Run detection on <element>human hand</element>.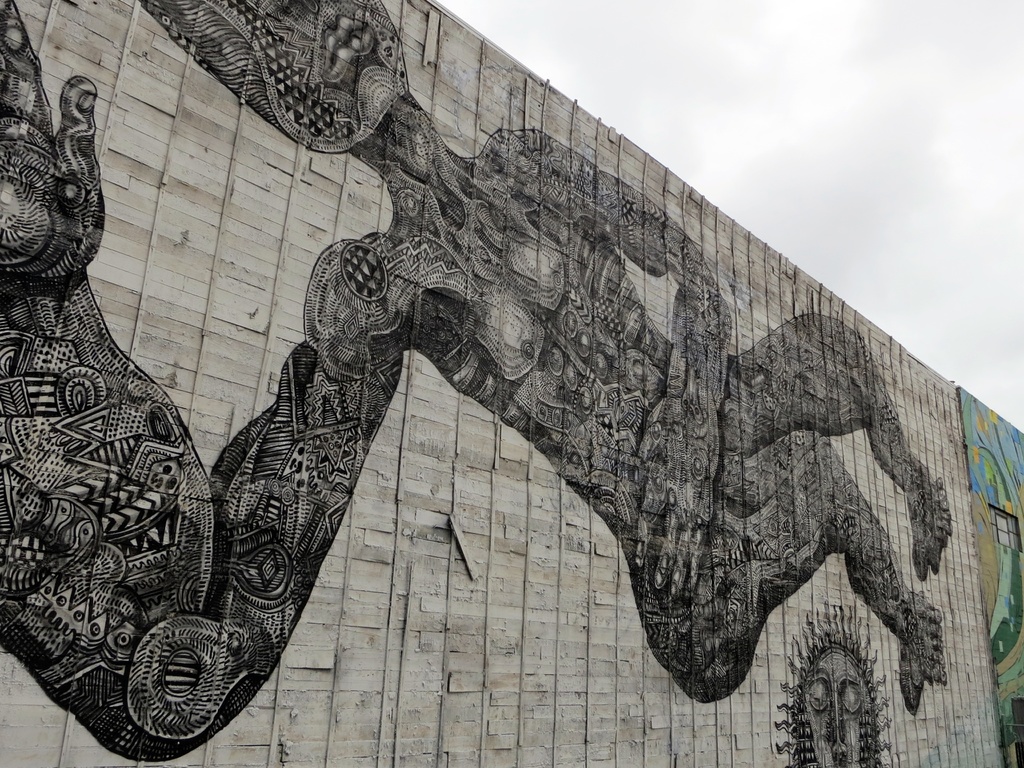
Result: [0, 0, 105, 289].
